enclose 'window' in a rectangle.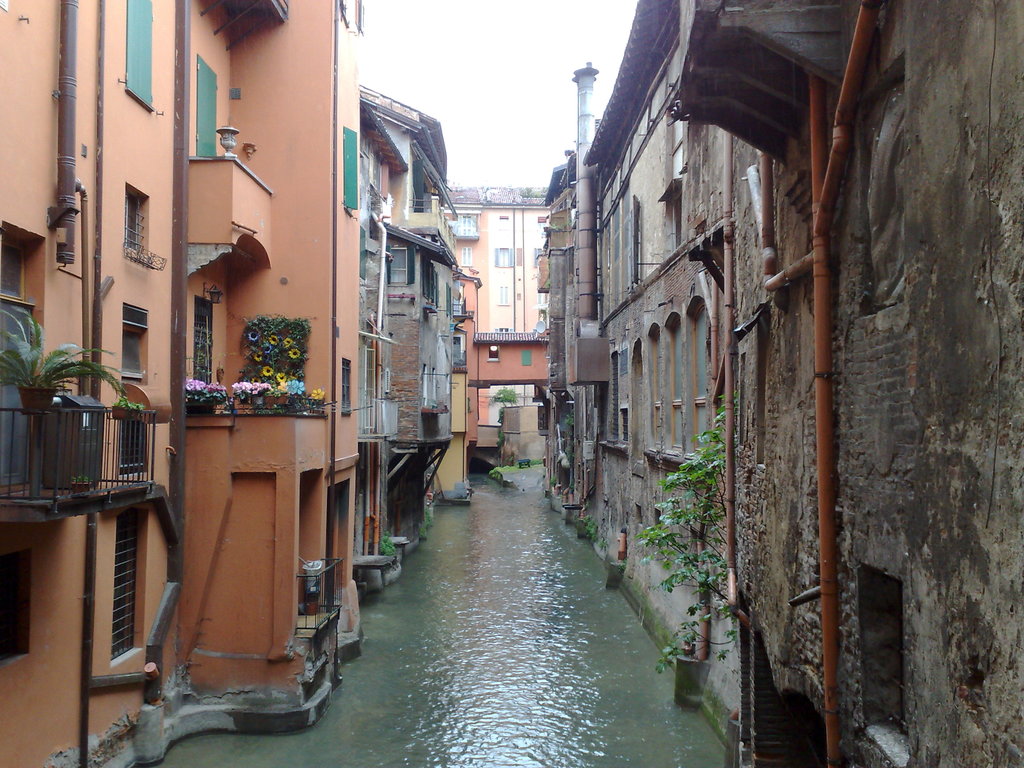
crop(531, 246, 542, 269).
